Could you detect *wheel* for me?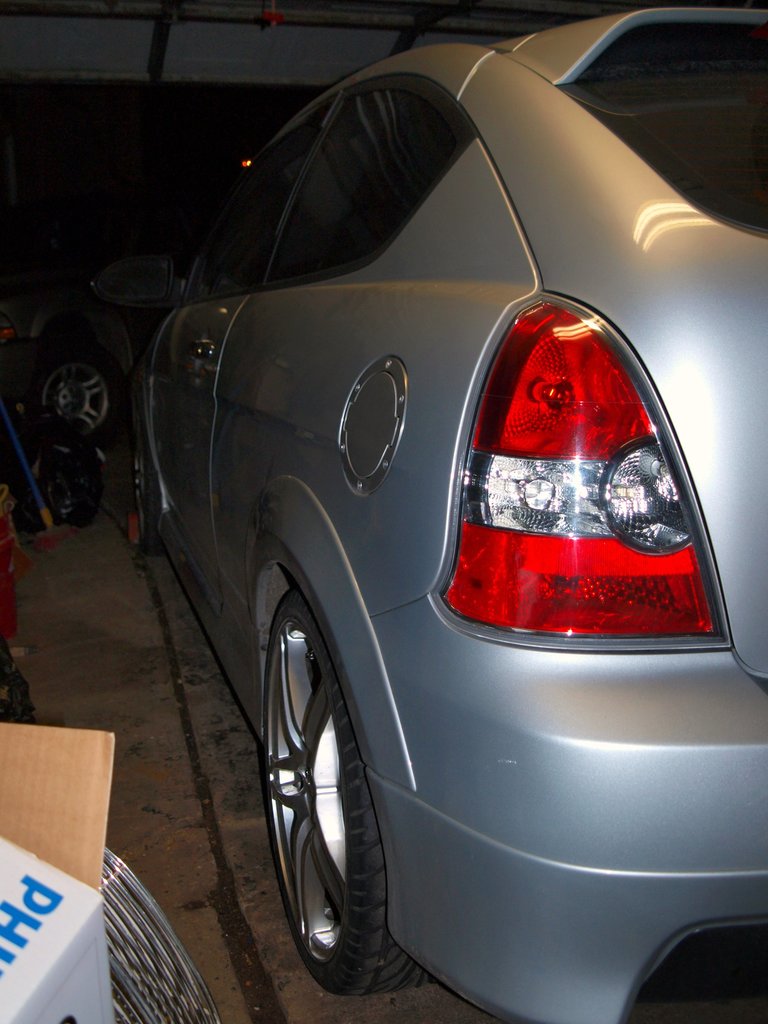
Detection result: 127/424/171/560.
